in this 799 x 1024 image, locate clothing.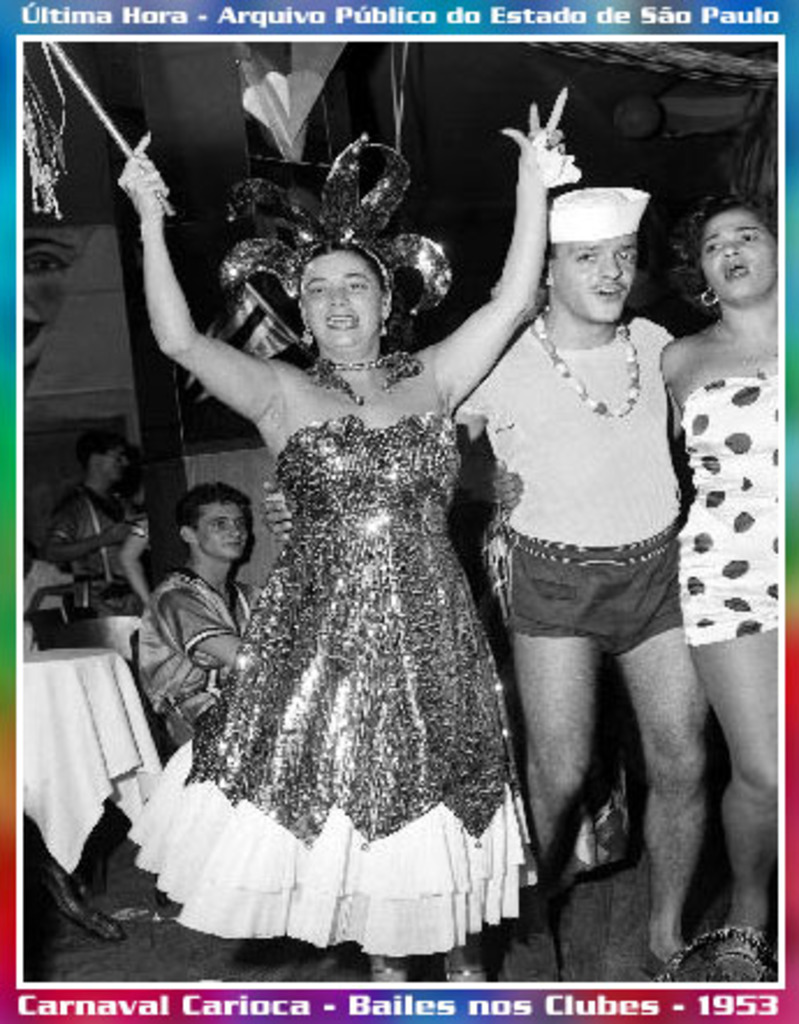
Bounding box: Rect(132, 563, 257, 746).
